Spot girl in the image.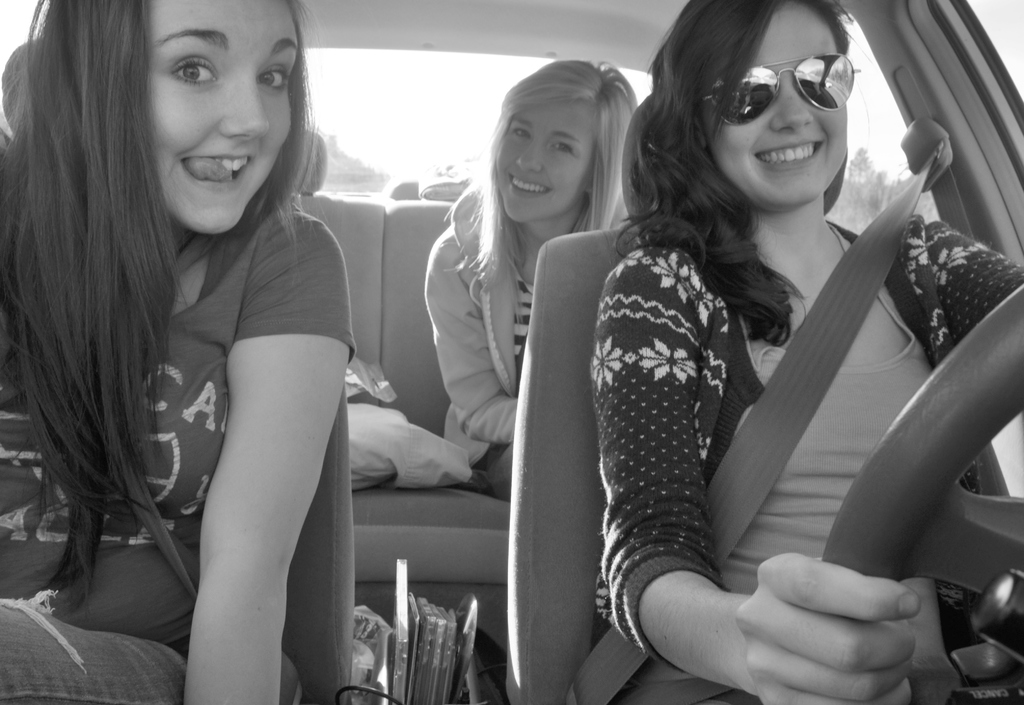
girl found at detection(588, 0, 1023, 704).
